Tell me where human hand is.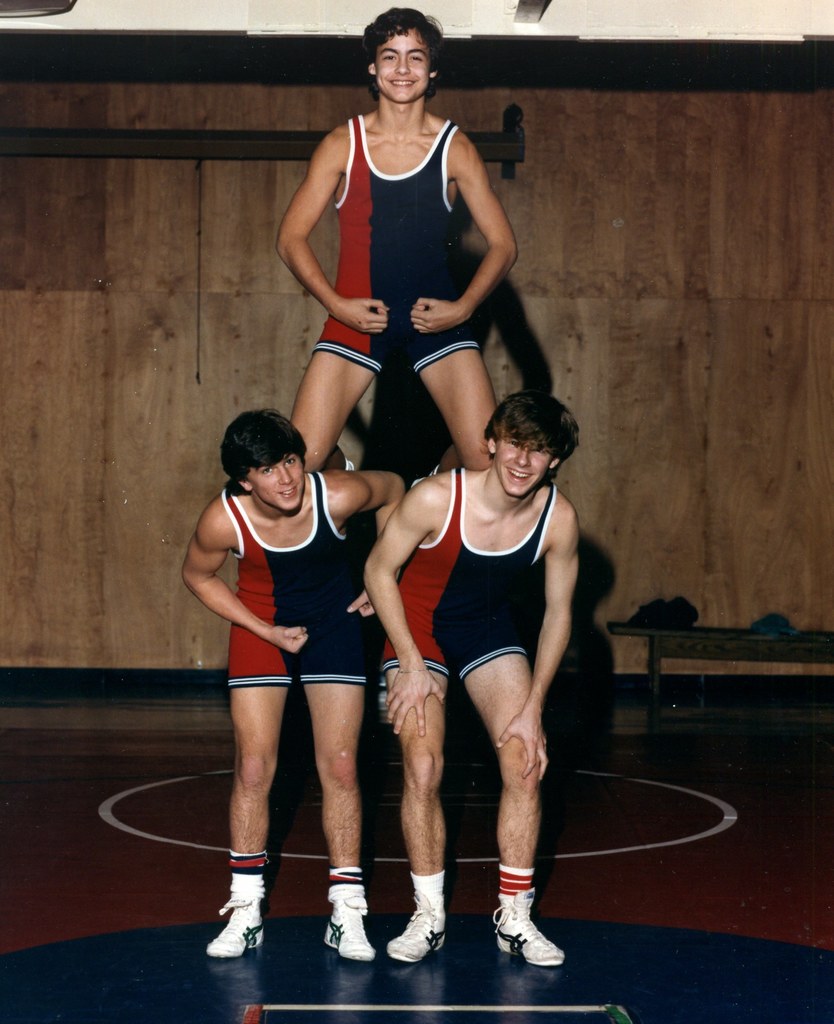
human hand is at pyautogui.locateOnScreen(269, 622, 307, 659).
